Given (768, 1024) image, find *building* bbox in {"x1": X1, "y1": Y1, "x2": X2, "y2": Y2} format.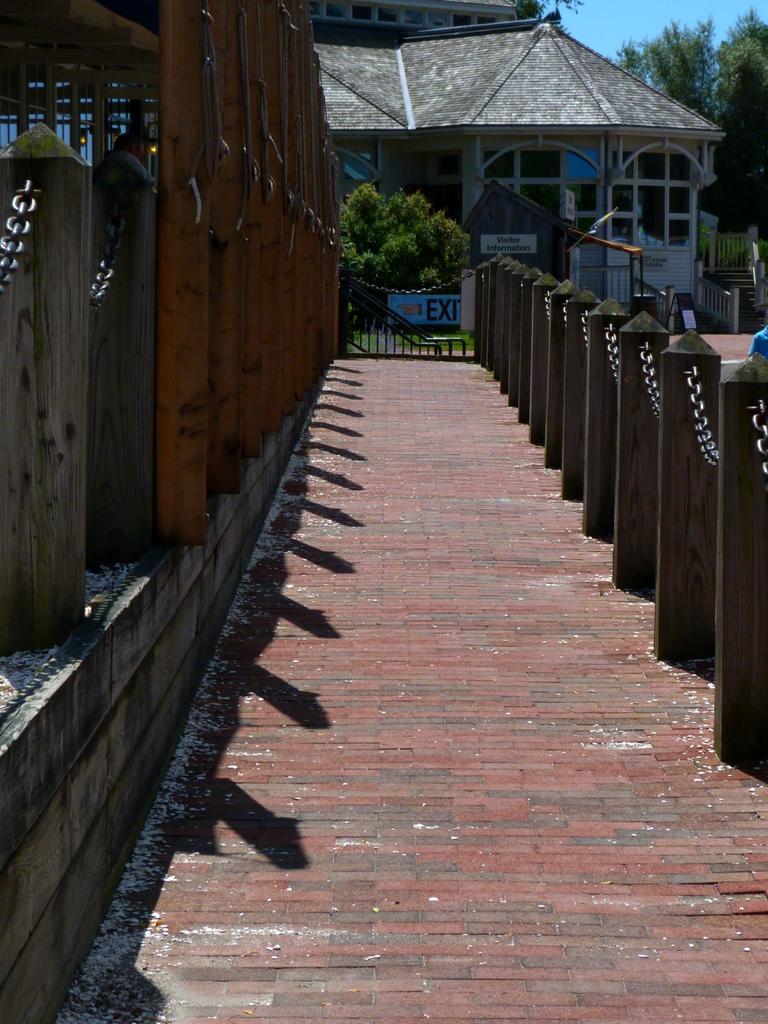
{"x1": 299, "y1": 0, "x2": 724, "y2": 319}.
